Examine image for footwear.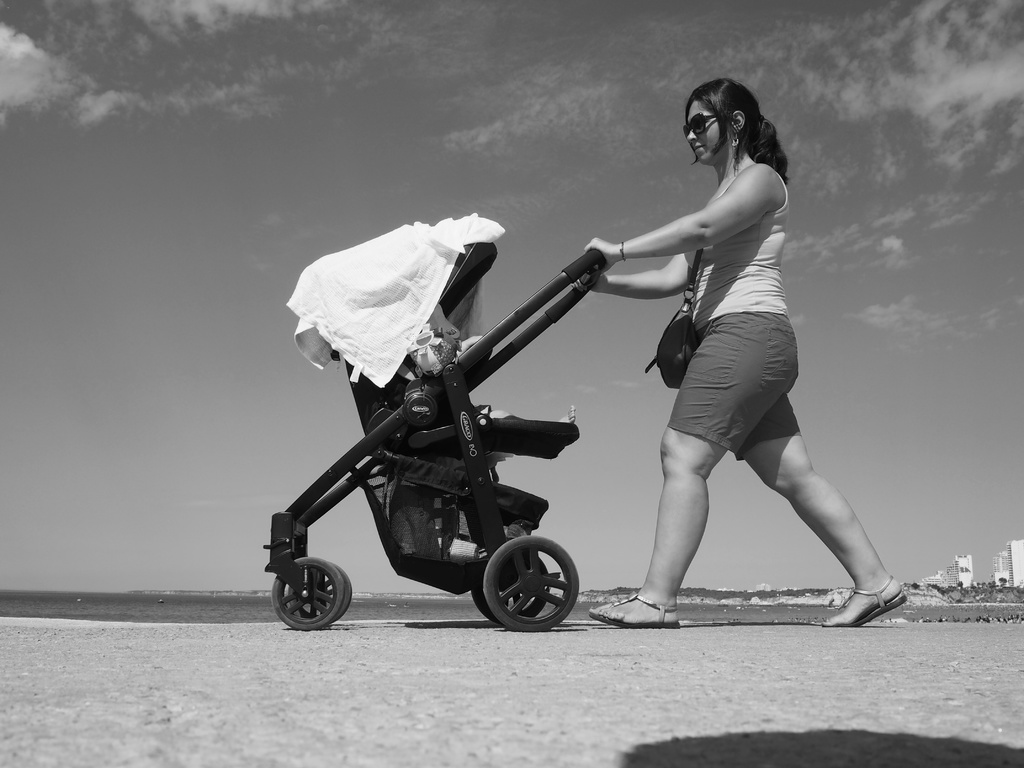
Examination result: crop(824, 573, 908, 628).
